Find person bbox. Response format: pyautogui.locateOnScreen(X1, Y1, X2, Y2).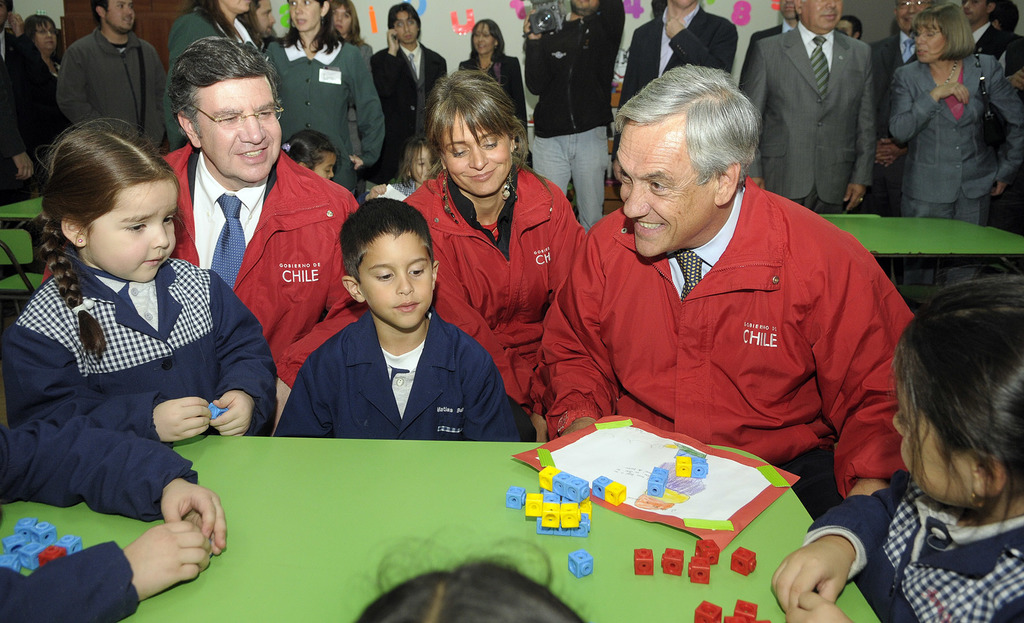
pyautogui.locateOnScreen(317, 0, 360, 40).
